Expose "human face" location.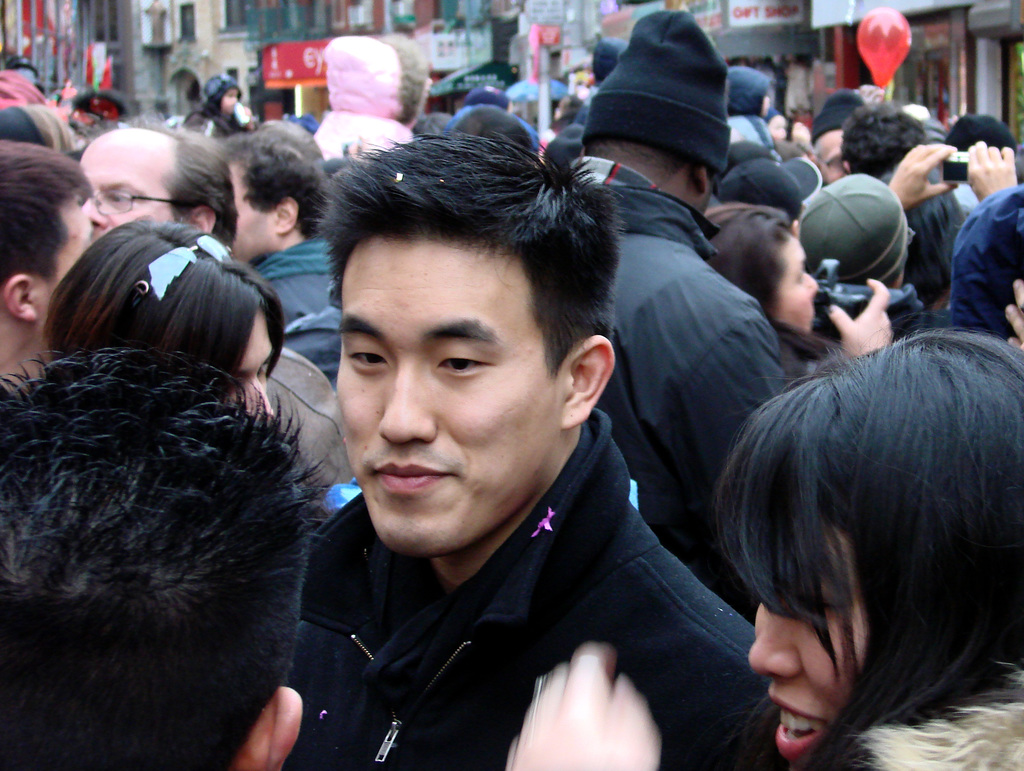
Exposed at 813/124/838/186.
